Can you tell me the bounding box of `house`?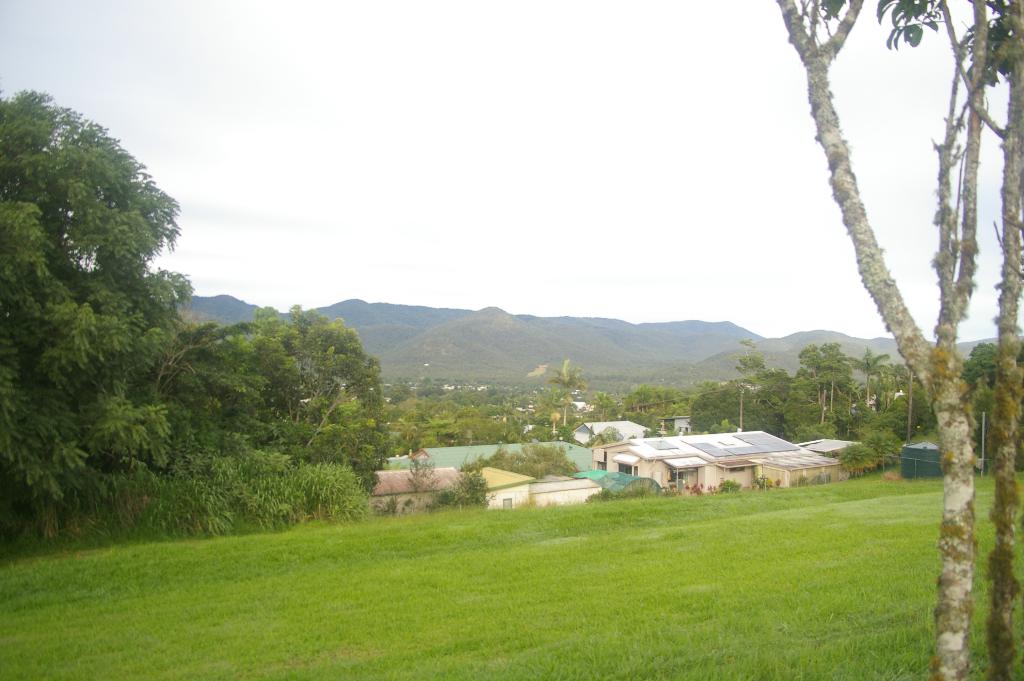
region(329, 465, 469, 513).
